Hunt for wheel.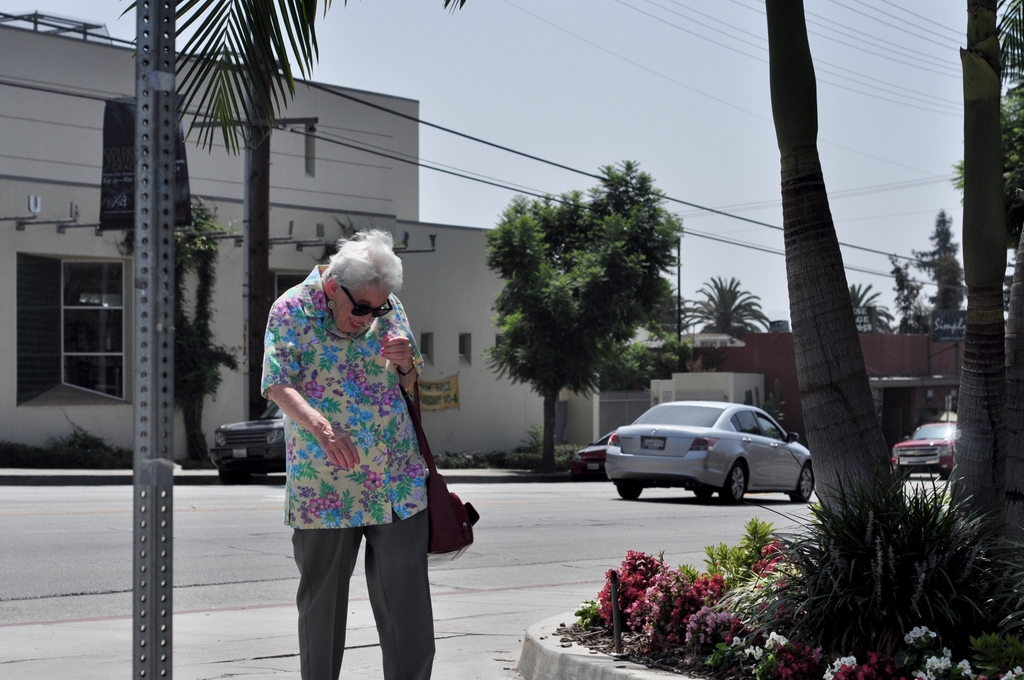
Hunted down at <region>789, 463, 814, 503</region>.
